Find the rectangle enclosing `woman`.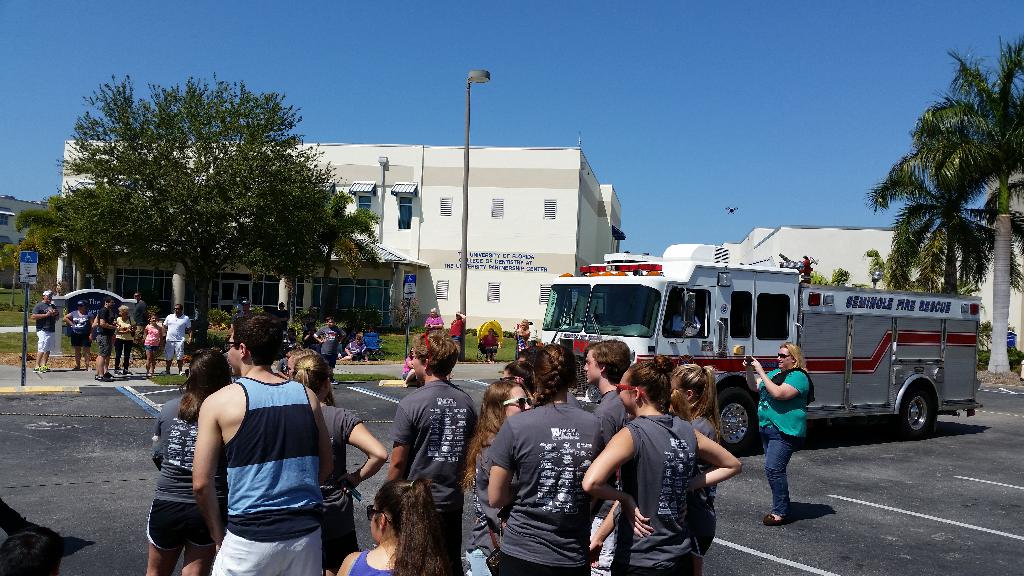
rect(113, 301, 139, 374).
